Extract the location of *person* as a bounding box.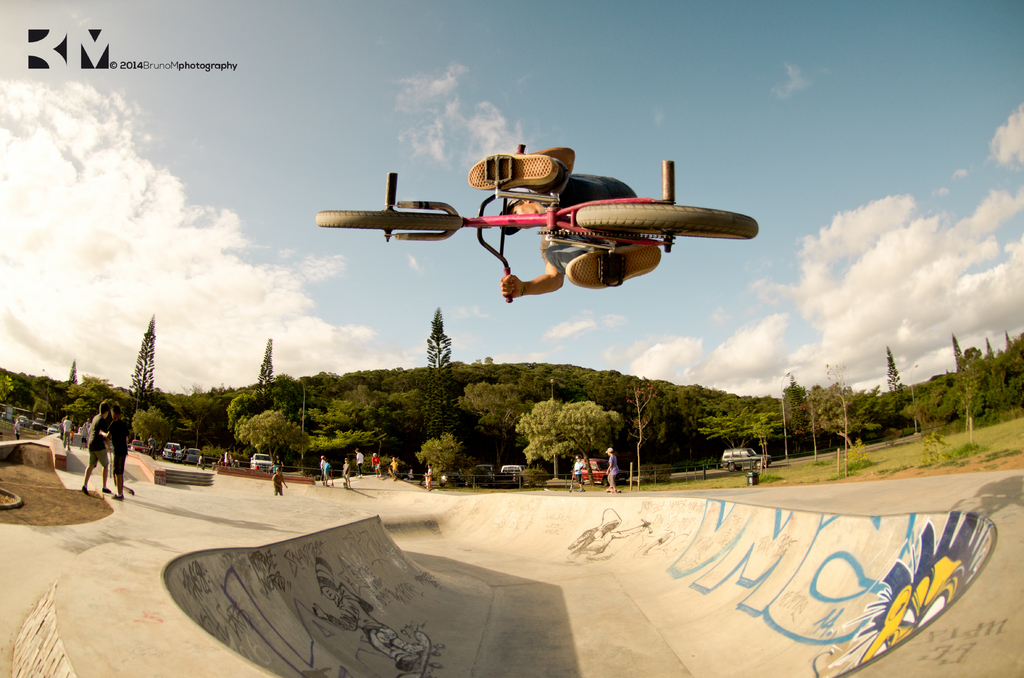
(x1=148, y1=435, x2=156, y2=460).
